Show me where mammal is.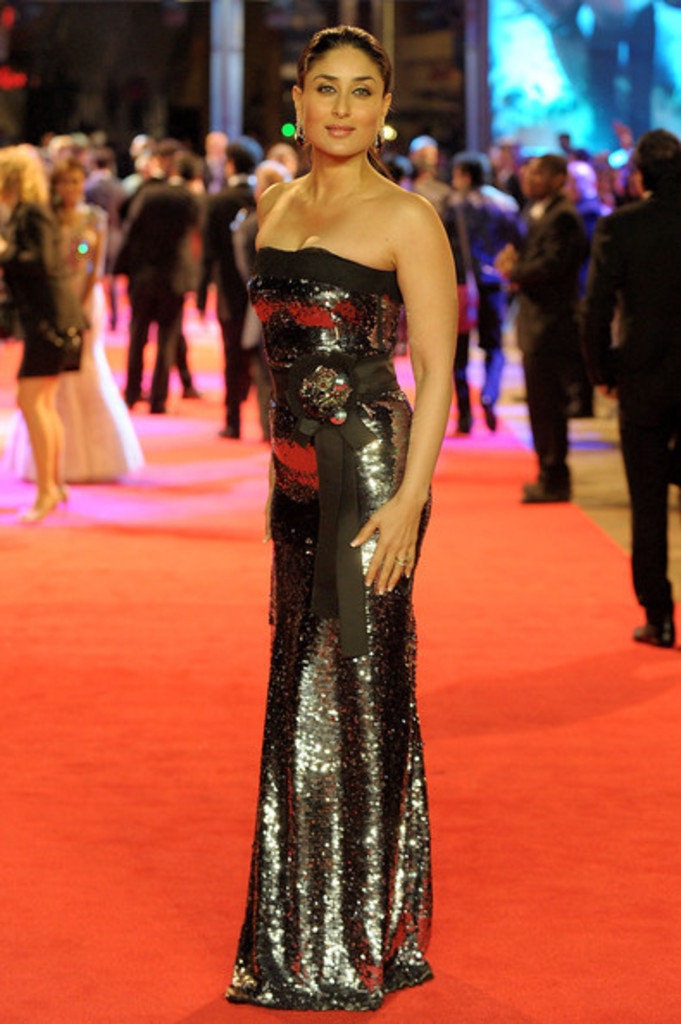
mammal is at bbox=(209, 9, 483, 977).
